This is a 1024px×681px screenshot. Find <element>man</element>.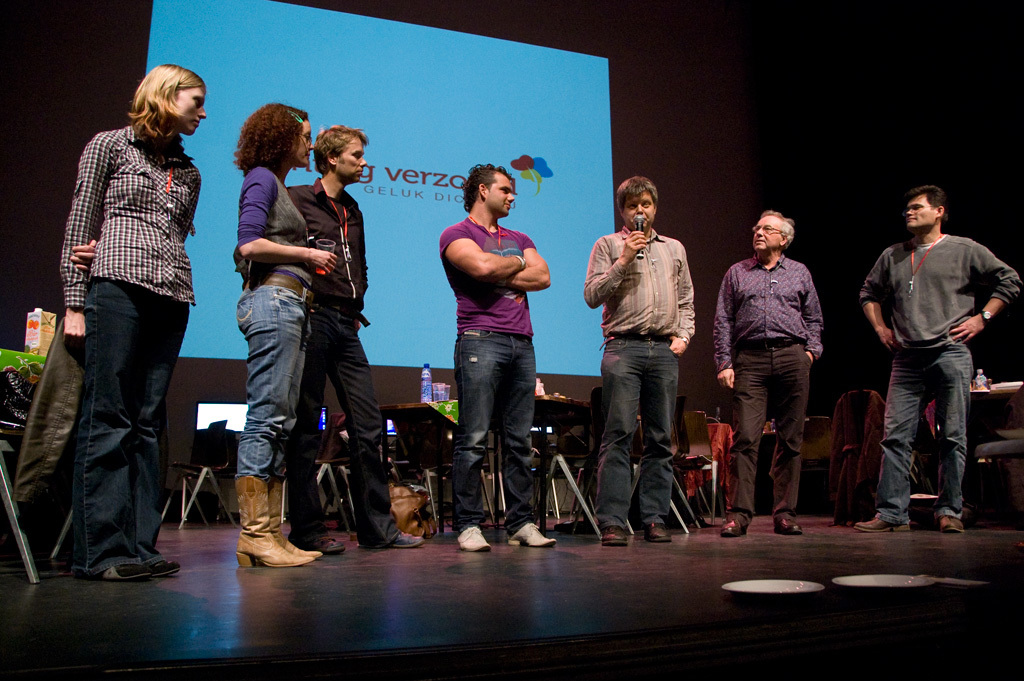
Bounding box: left=861, top=187, right=1019, bottom=534.
